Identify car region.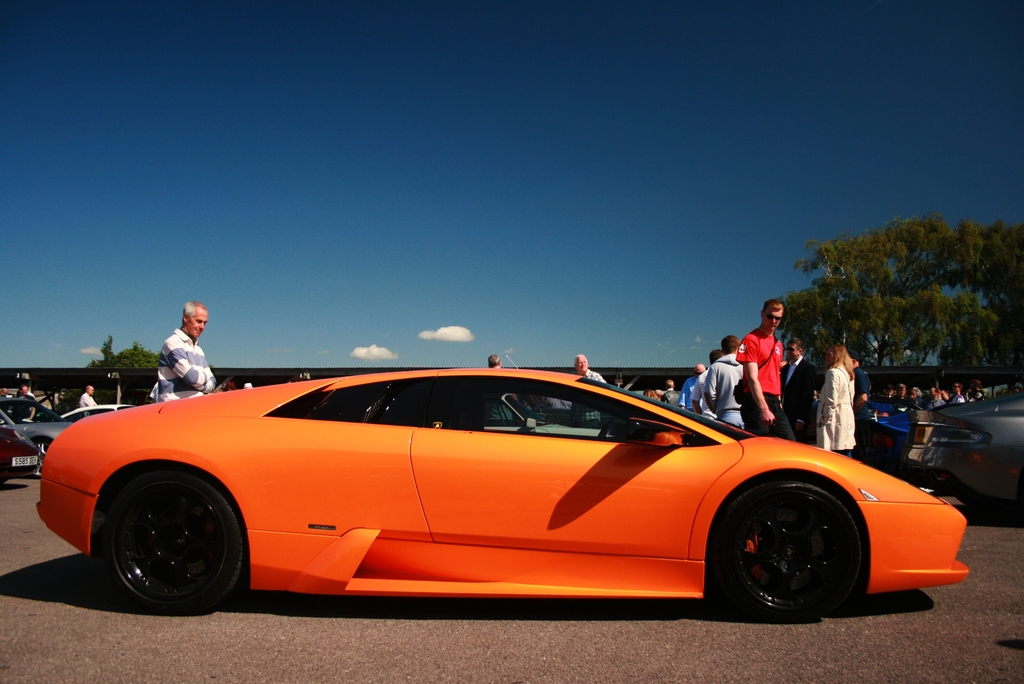
Region: x1=0 y1=369 x2=960 y2=637.
